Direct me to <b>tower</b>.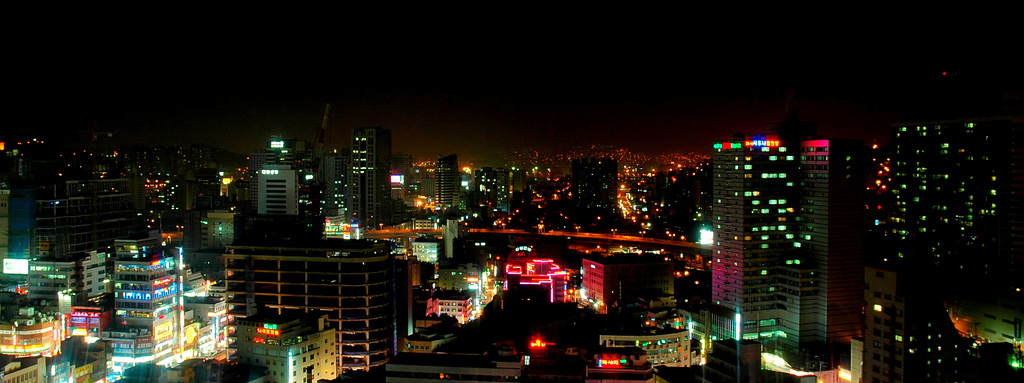
Direction: box(251, 168, 308, 223).
